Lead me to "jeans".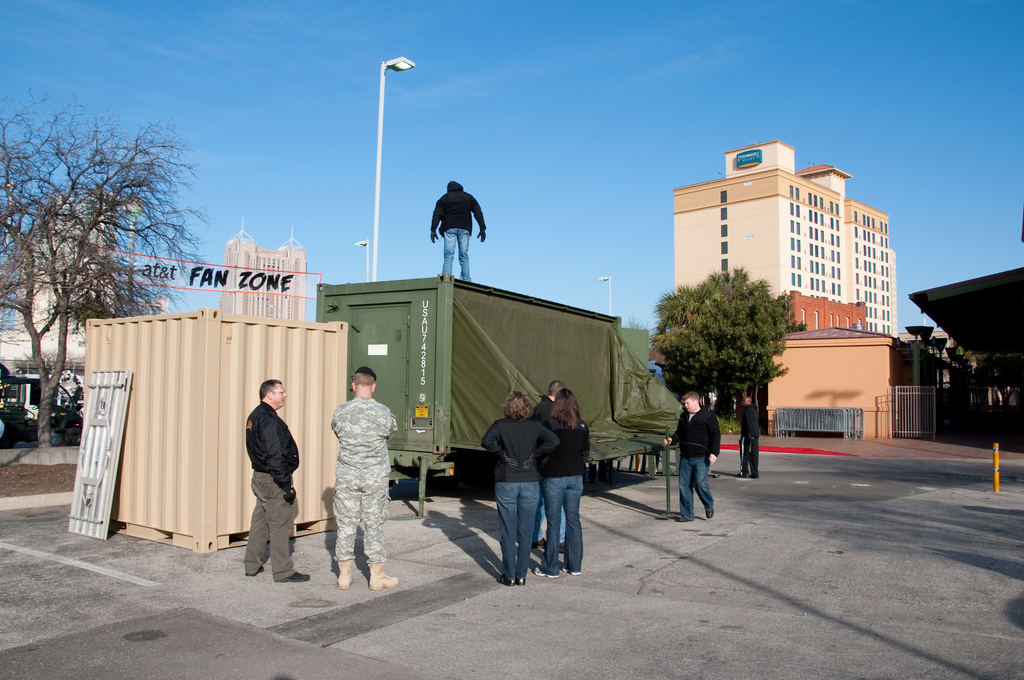
Lead to (left=682, top=459, right=709, bottom=513).
